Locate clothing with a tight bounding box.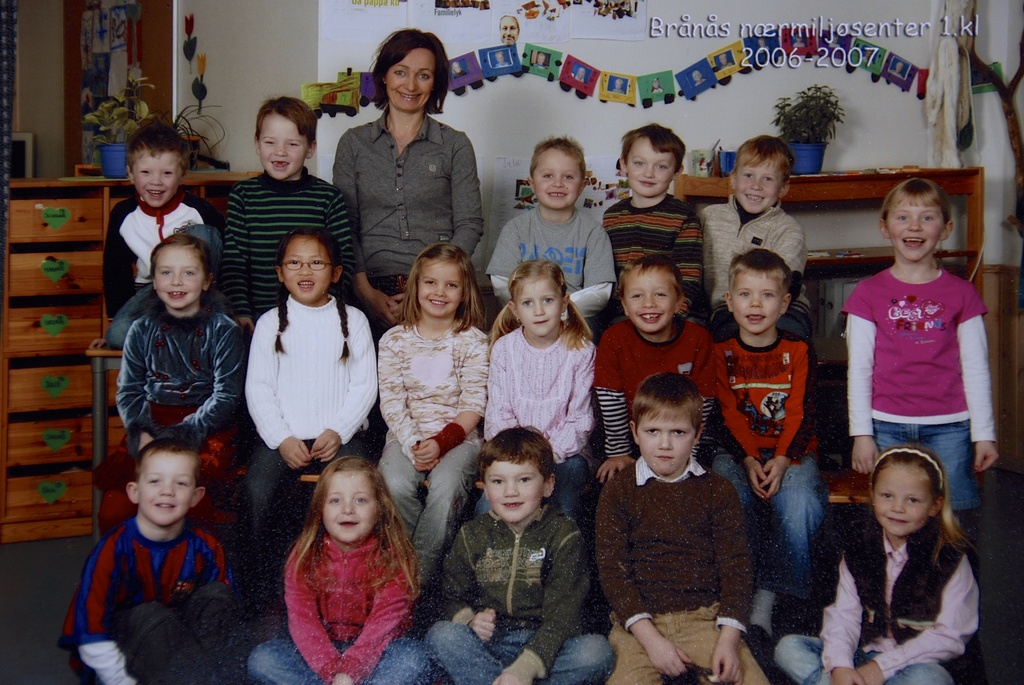
<box>62,509,235,684</box>.
